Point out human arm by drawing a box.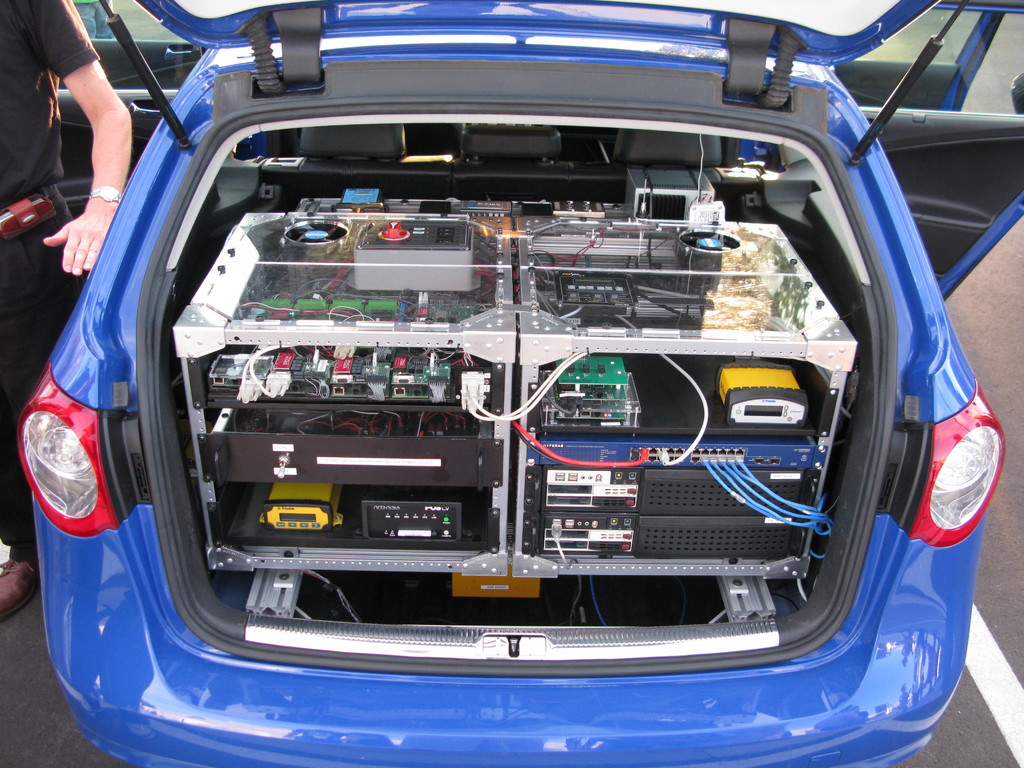
[x1=36, y1=40, x2=116, y2=211].
